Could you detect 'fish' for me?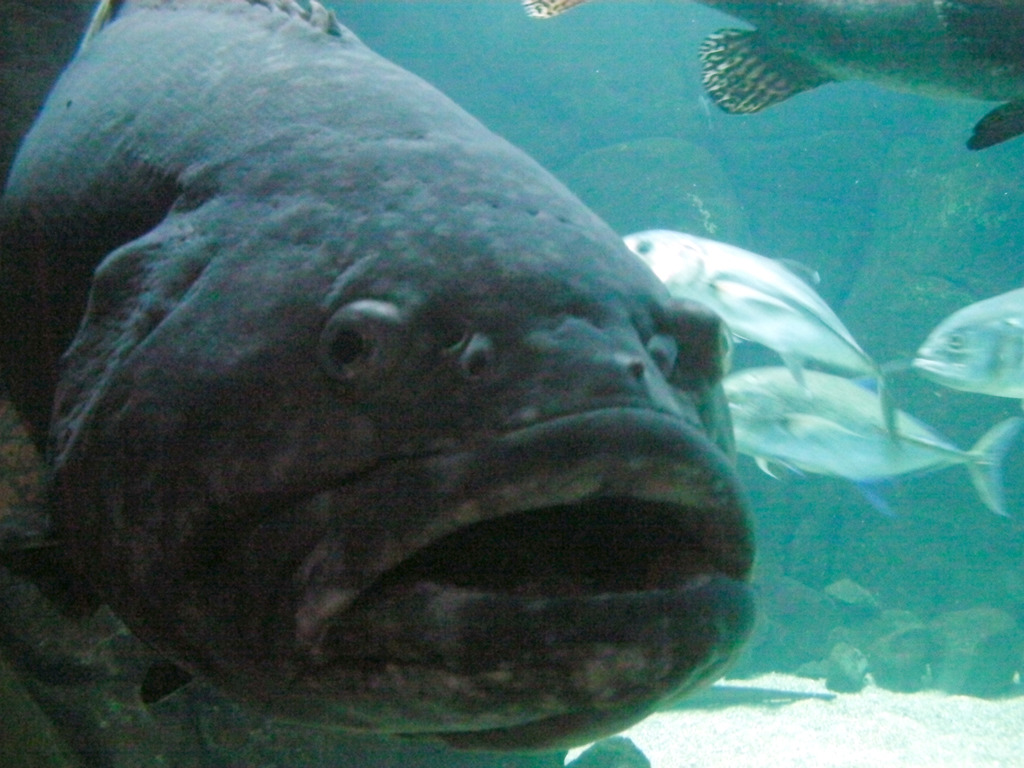
Detection result: bbox=[625, 230, 915, 448].
